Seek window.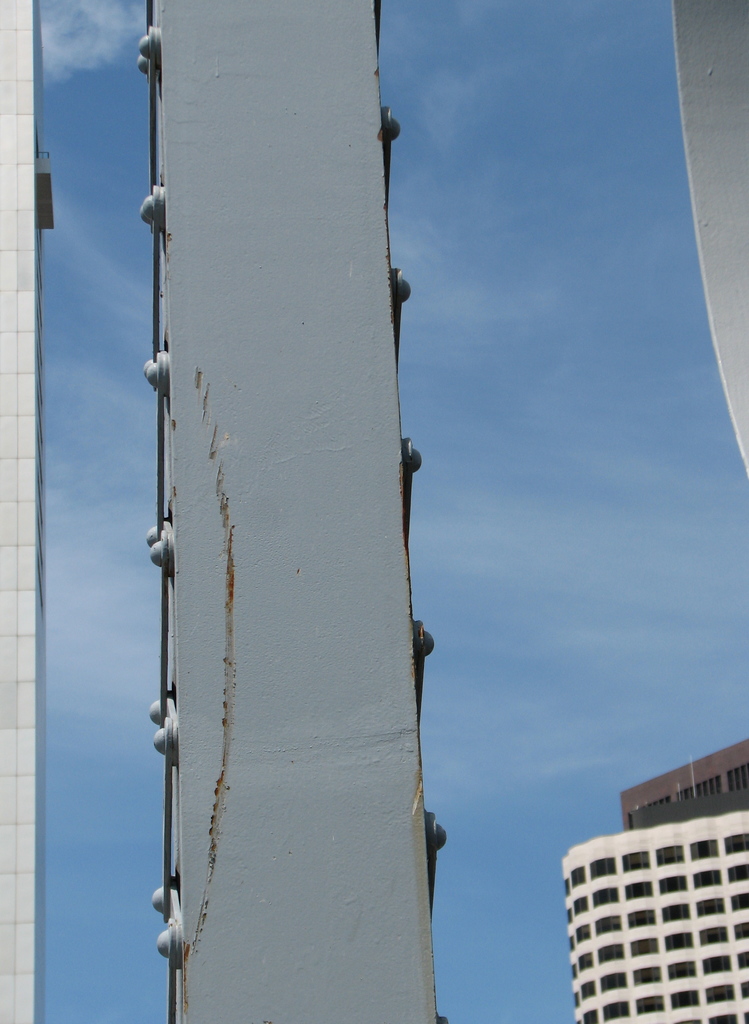
[727, 865, 748, 884].
